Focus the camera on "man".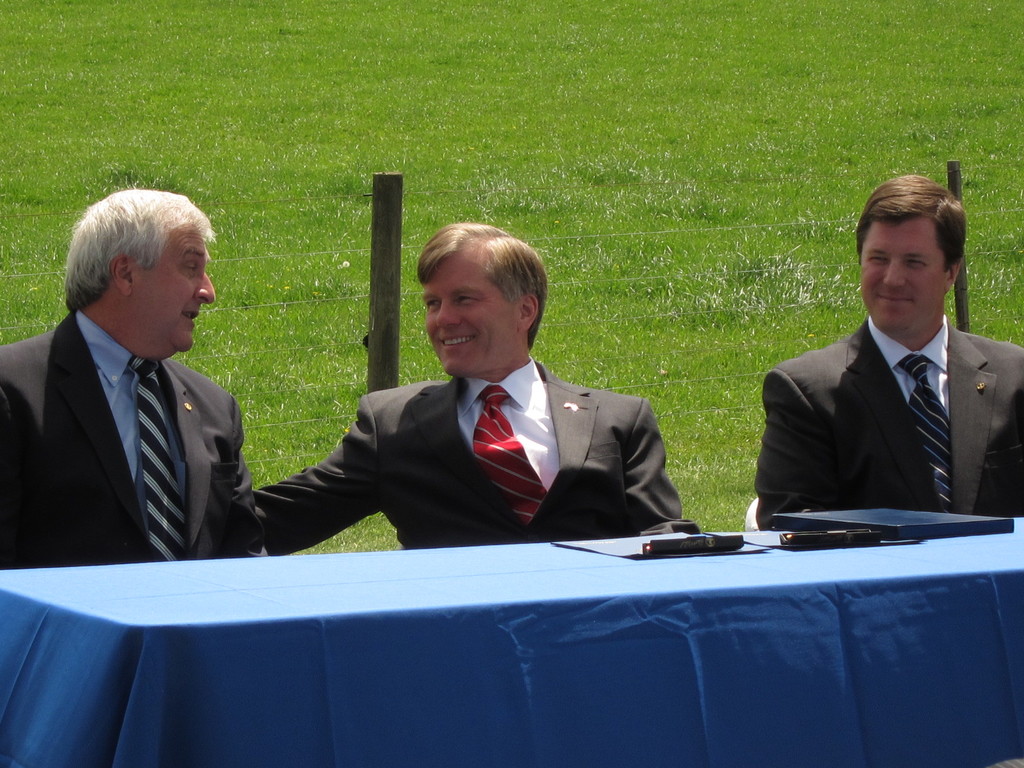
Focus region: (253, 220, 685, 554).
